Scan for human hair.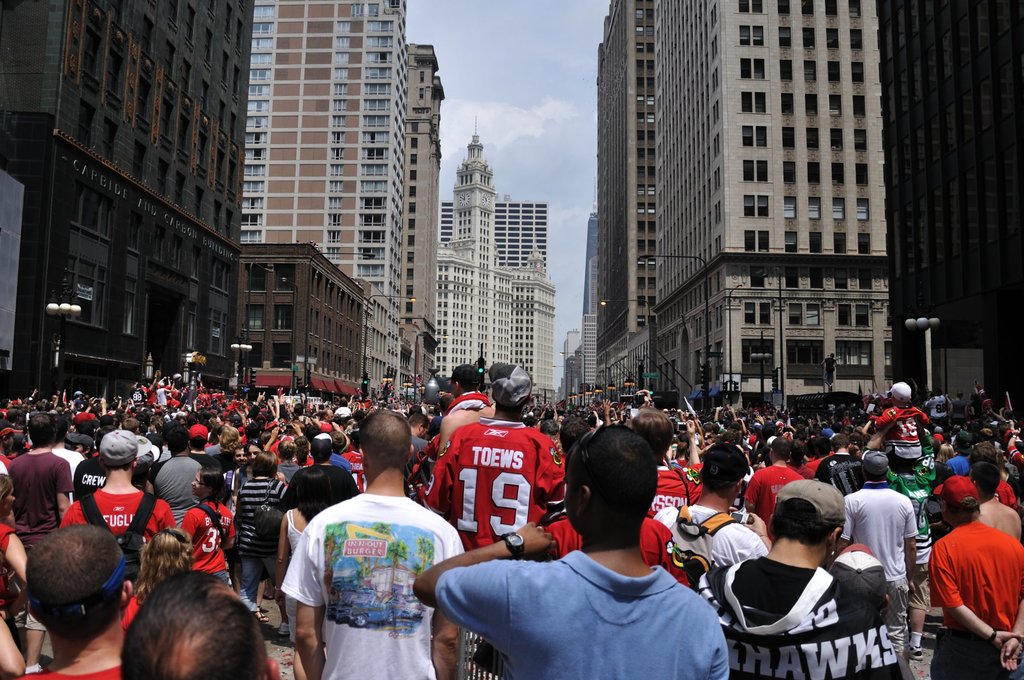
Scan result: [111, 576, 267, 679].
